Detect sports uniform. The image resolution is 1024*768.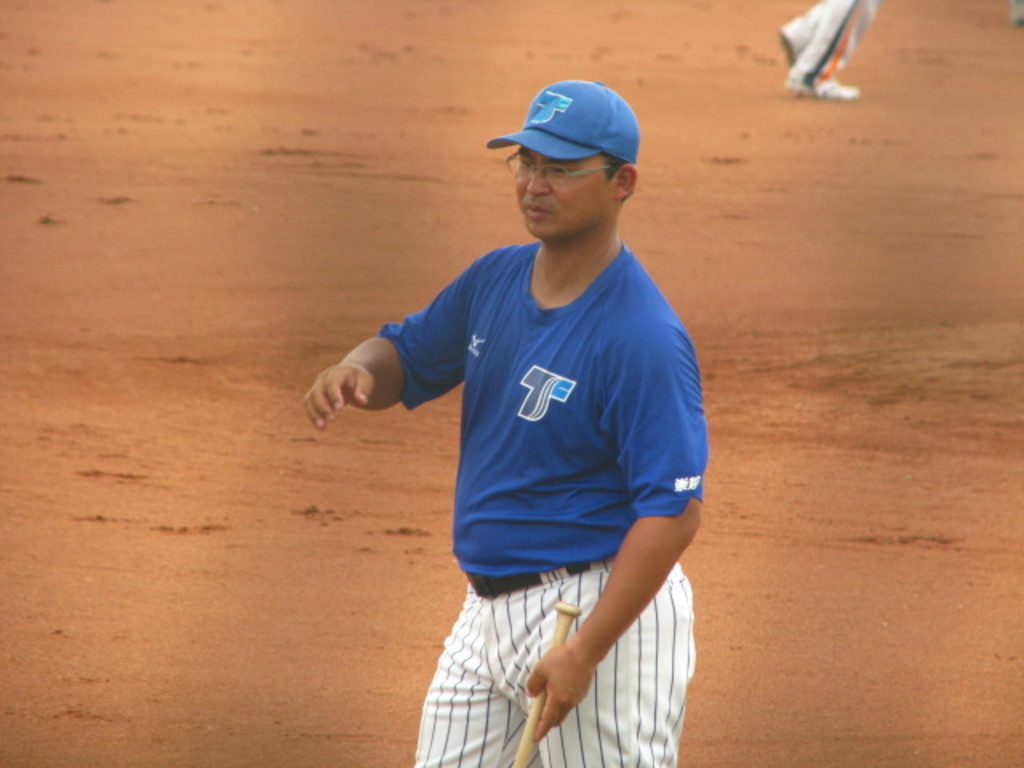
[781,0,902,88].
